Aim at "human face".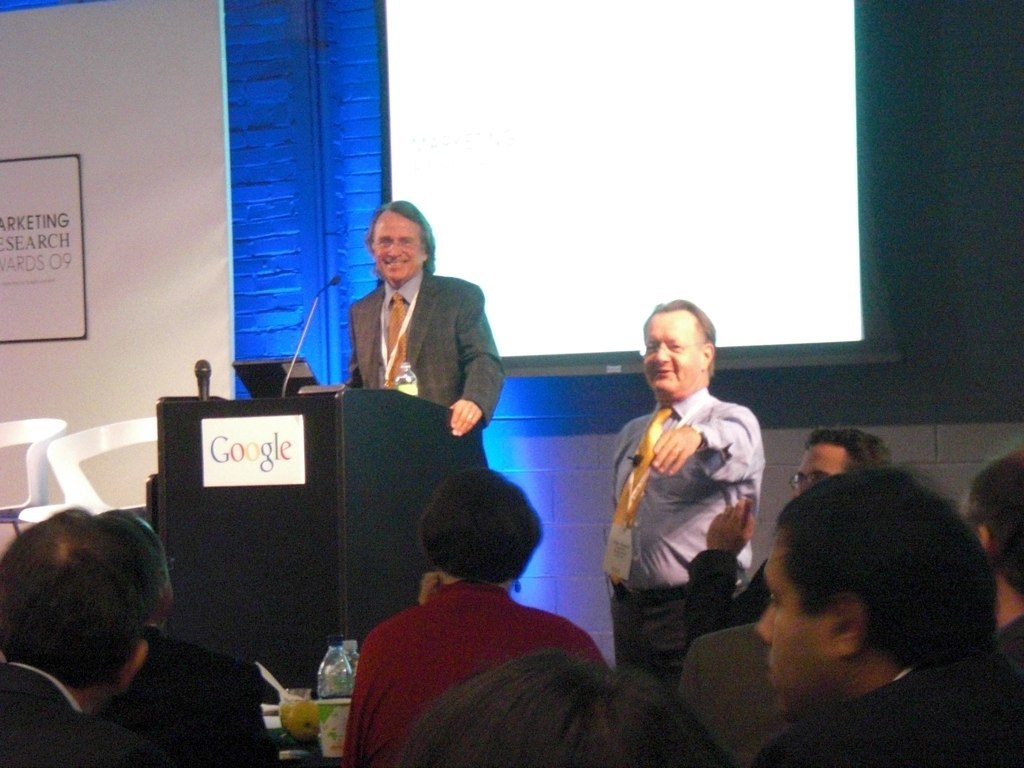
Aimed at [756, 528, 826, 721].
